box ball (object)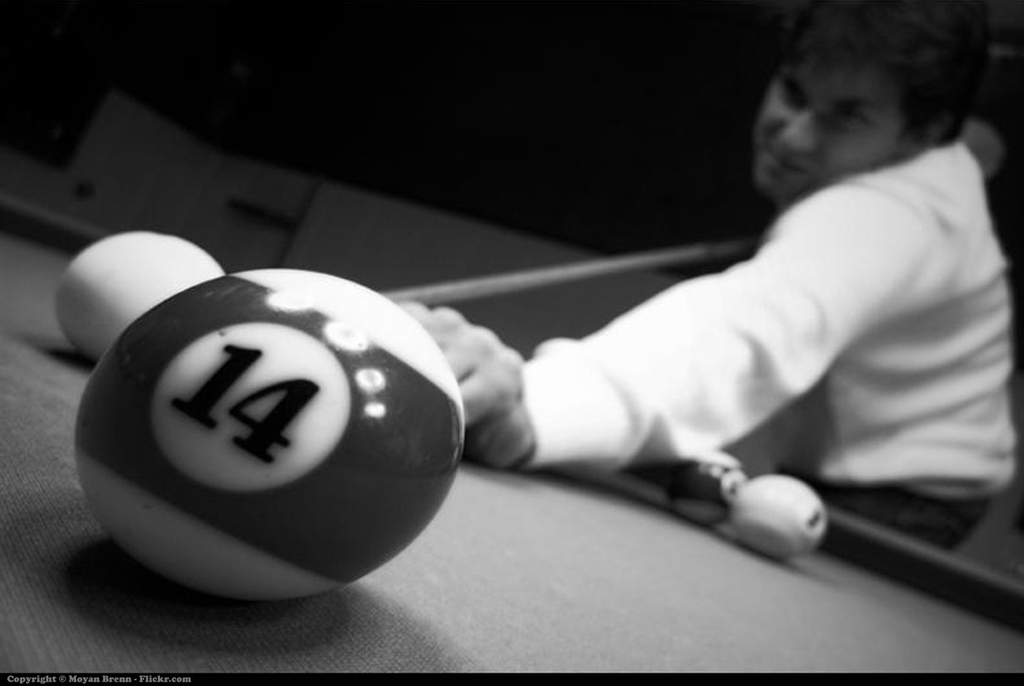
detection(58, 232, 218, 363)
